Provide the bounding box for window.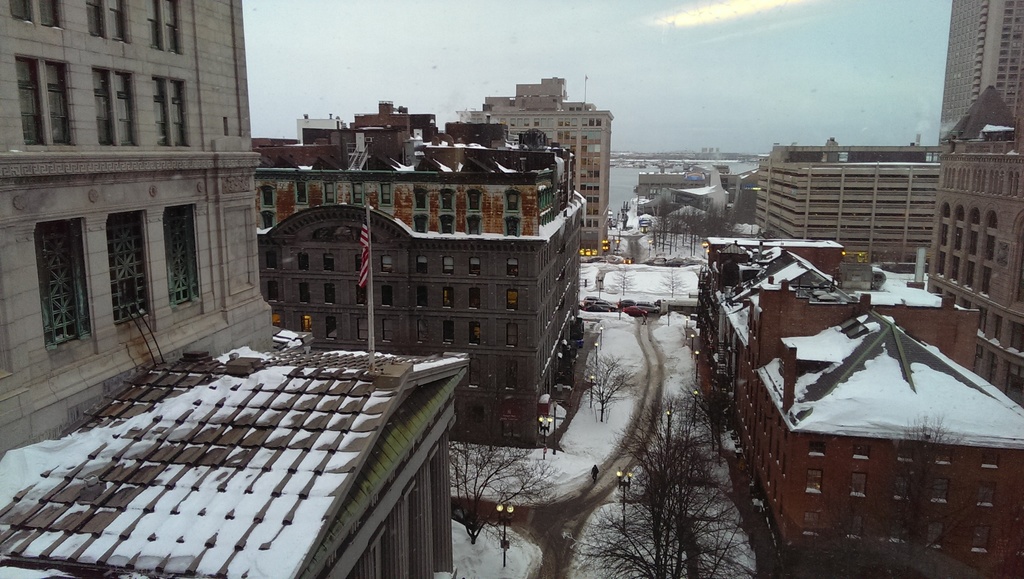
[414, 188, 426, 207].
